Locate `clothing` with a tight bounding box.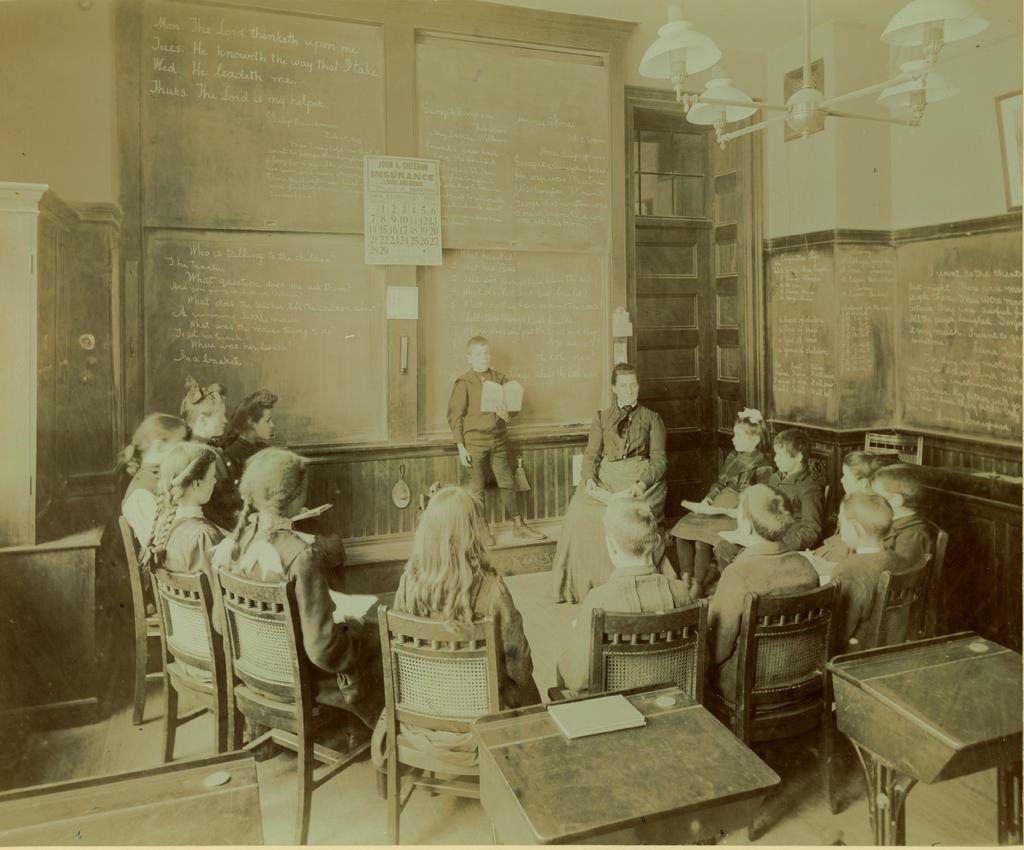
<bbox>878, 522, 940, 538</bbox>.
